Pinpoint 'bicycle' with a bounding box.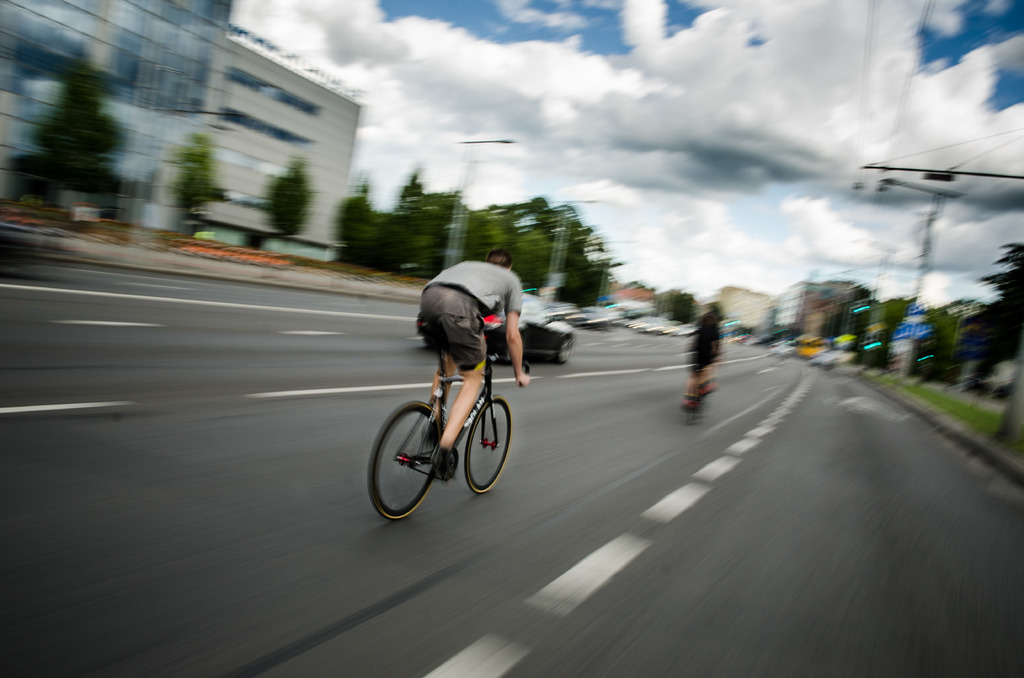
crop(688, 341, 722, 430).
